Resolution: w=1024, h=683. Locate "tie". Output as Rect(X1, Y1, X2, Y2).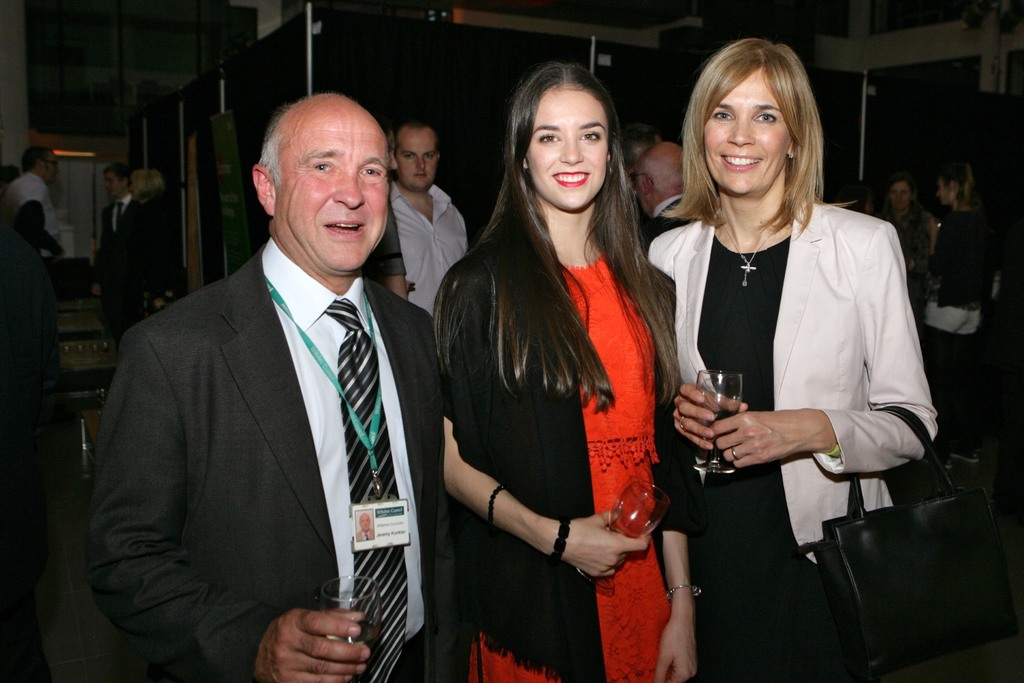
Rect(320, 299, 411, 682).
